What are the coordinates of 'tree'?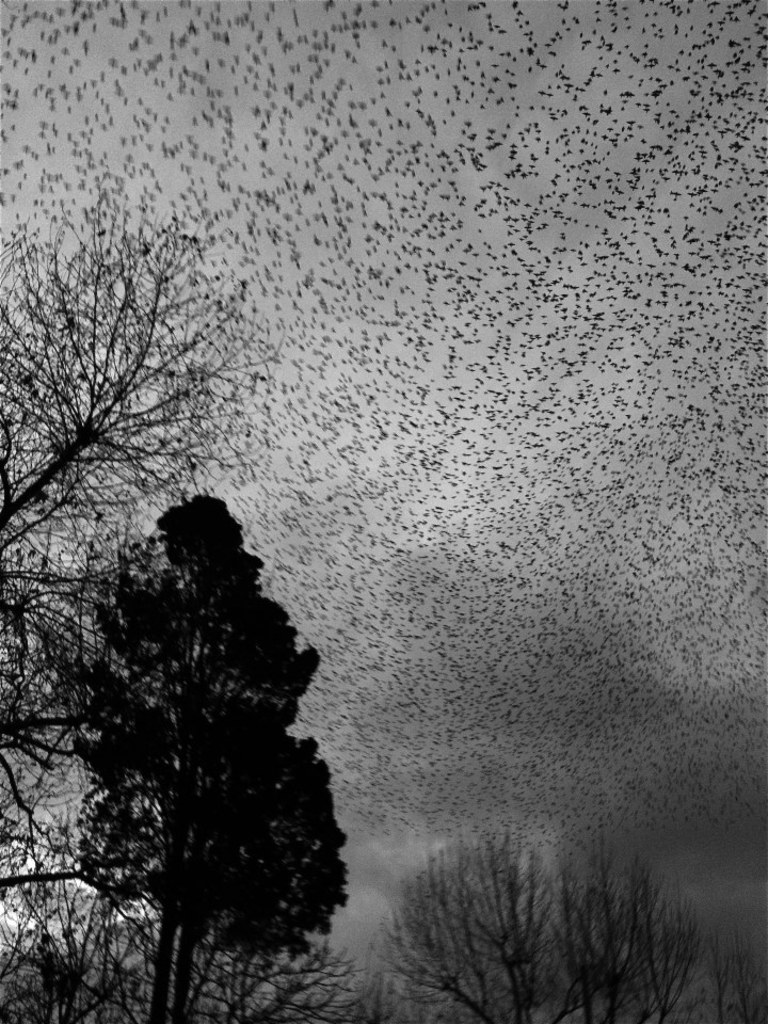
detection(368, 816, 583, 1023).
